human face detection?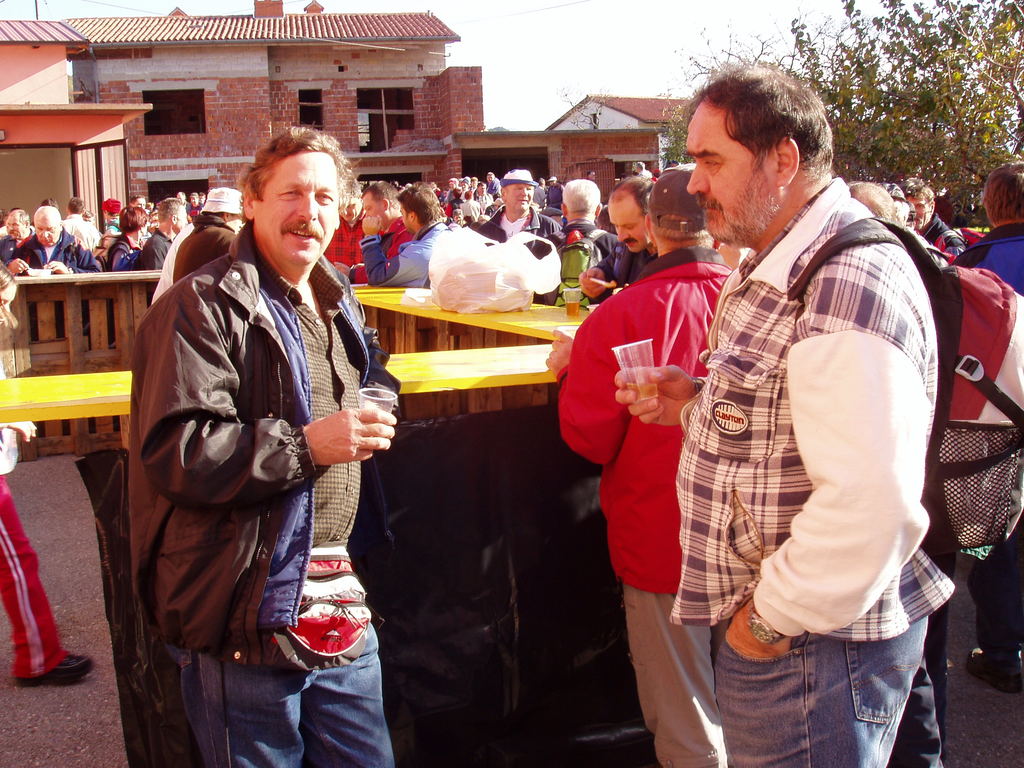
(x1=32, y1=214, x2=61, y2=248)
